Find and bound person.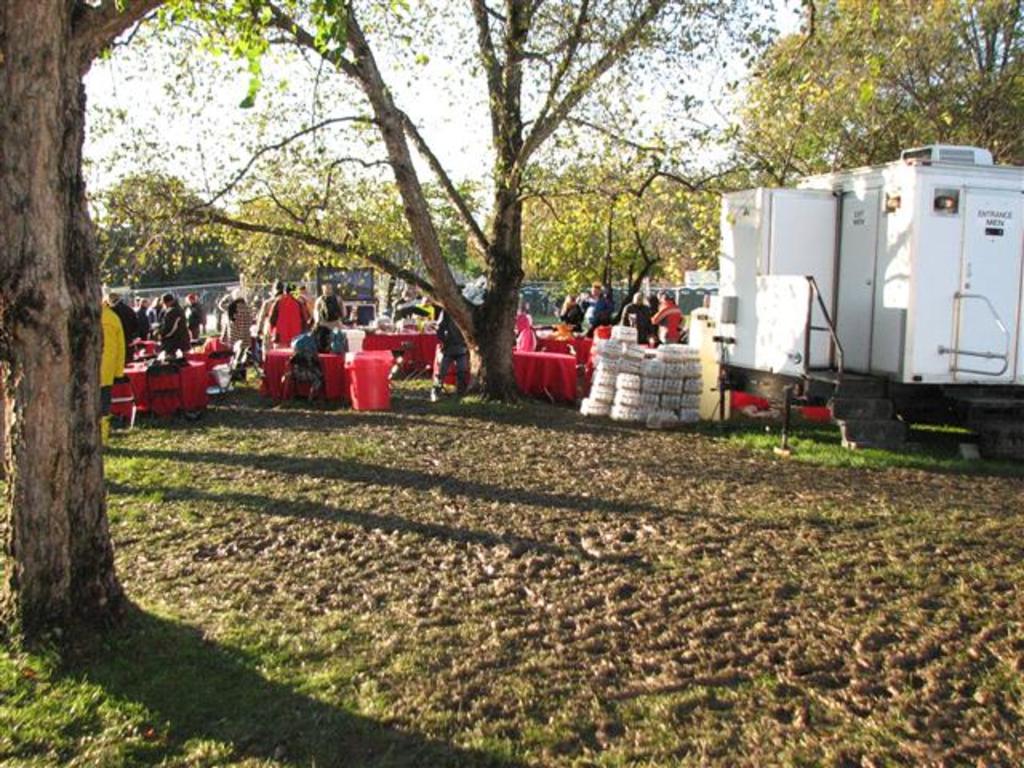
Bound: x1=619, y1=290, x2=658, y2=344.
